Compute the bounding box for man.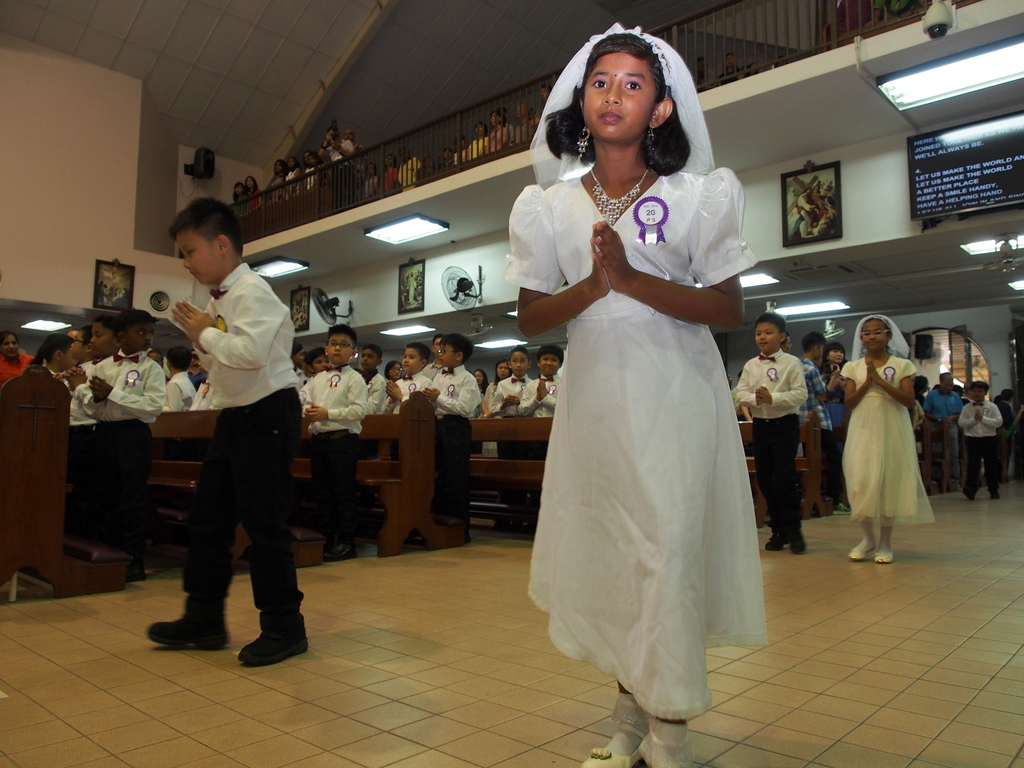
312/127/353/214.
